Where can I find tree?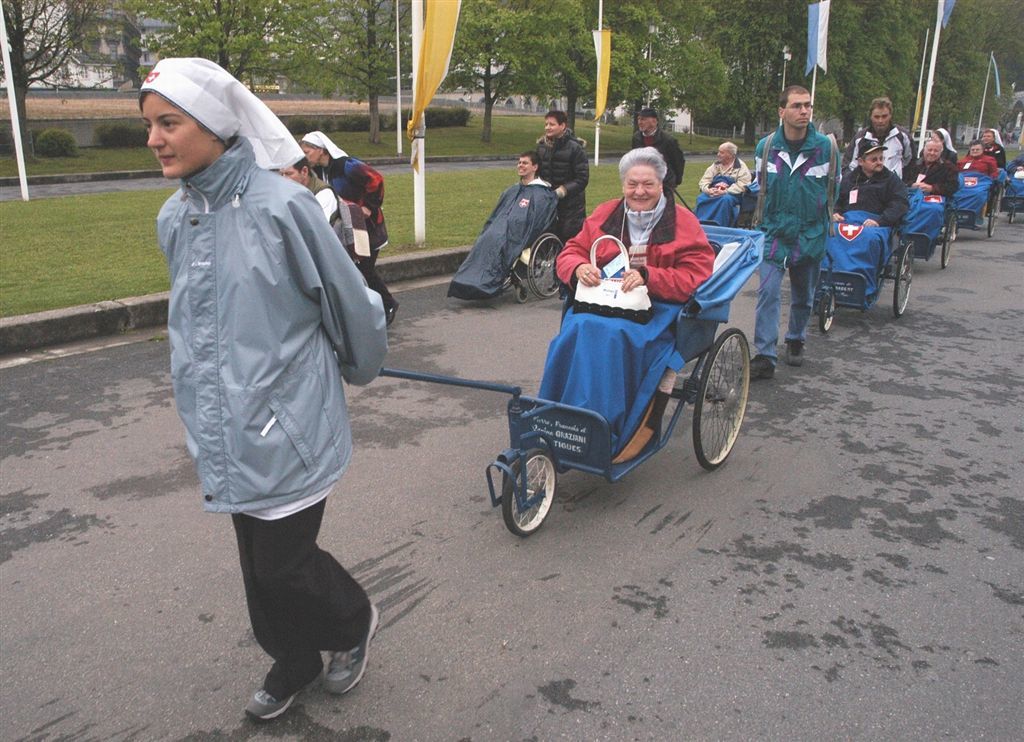
You can find it at (110, 0, 315, 81).
